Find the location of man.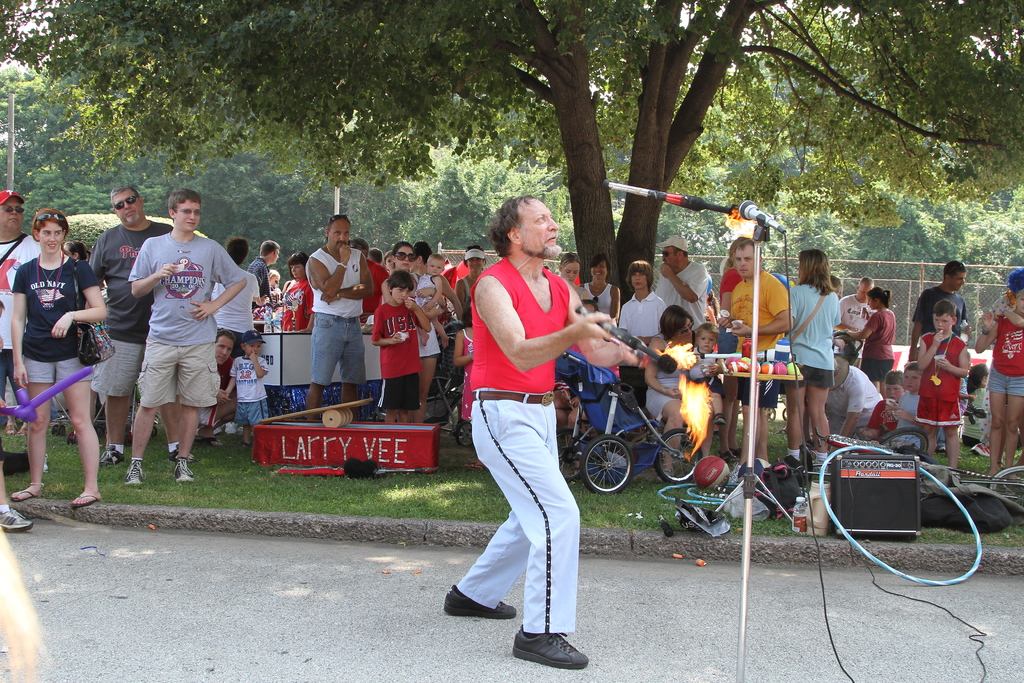
Location: <region>435, 190, 649, 665</region>.
